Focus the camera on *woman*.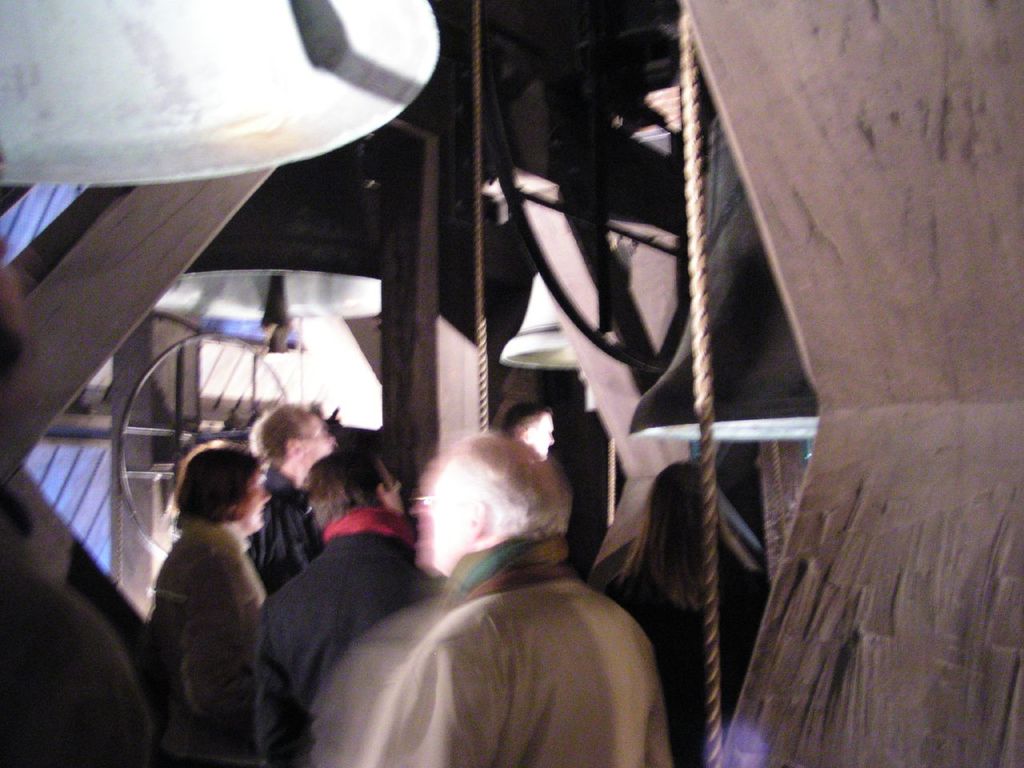
Focus region: select_region(127, 416, 286, 762).
